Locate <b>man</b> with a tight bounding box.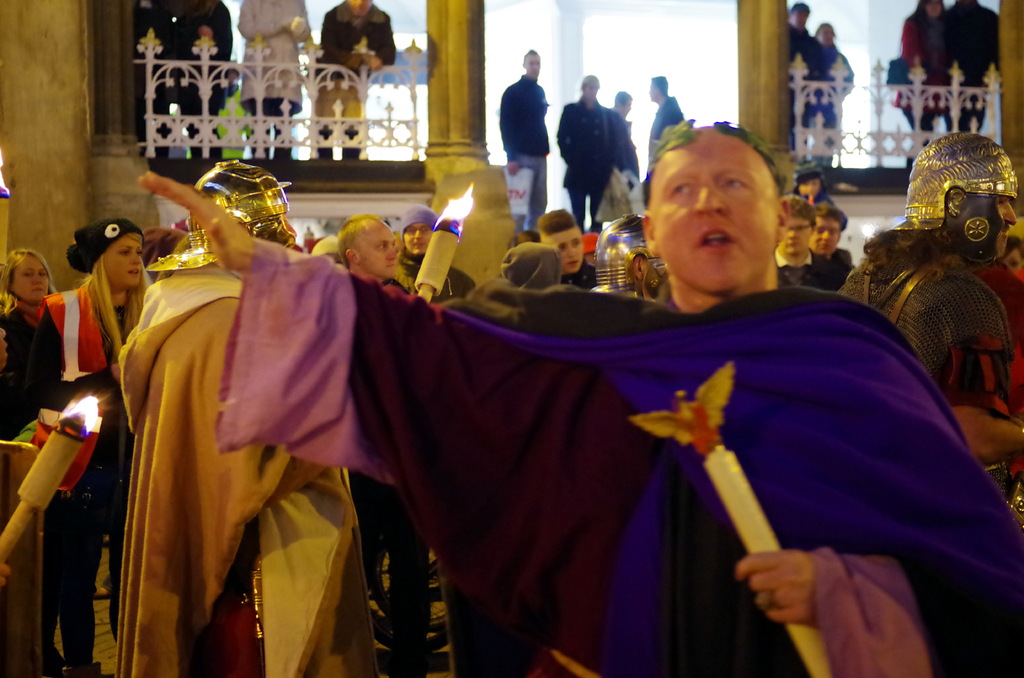
box=[774, 191, 852, 296].
